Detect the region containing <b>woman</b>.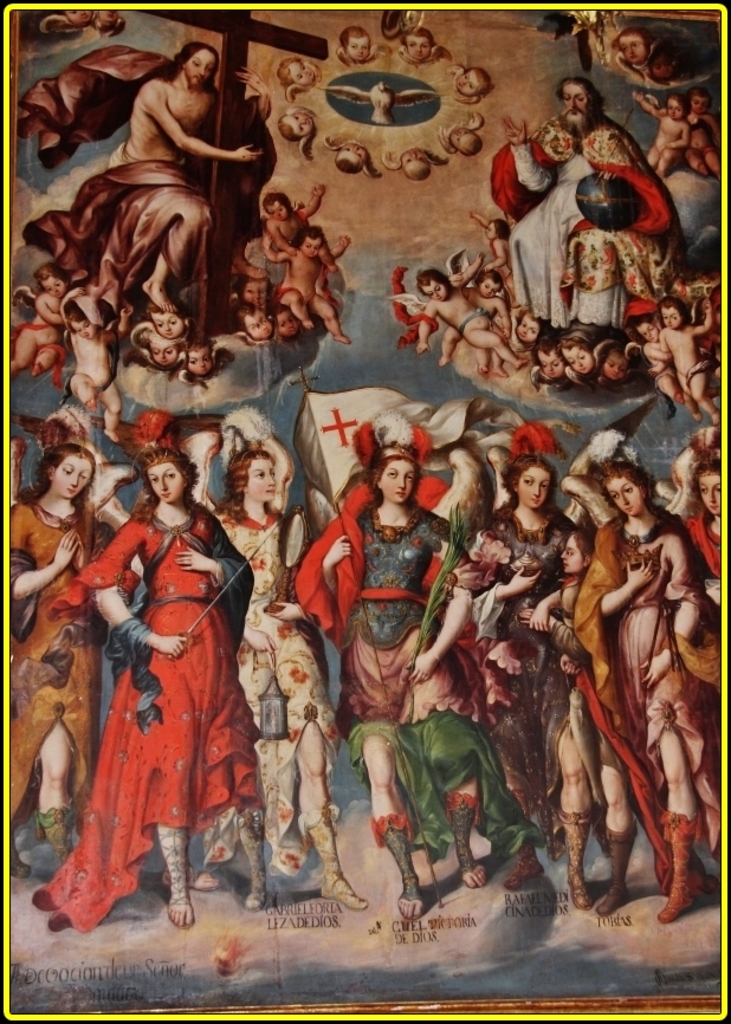
select_region(497, 447, 601, 907).
